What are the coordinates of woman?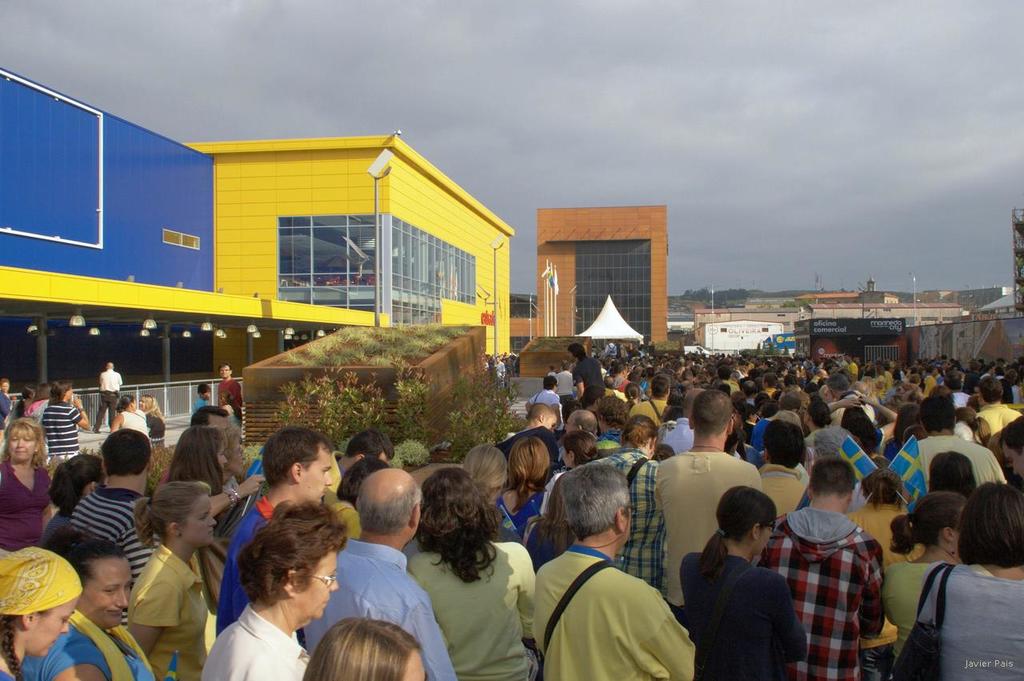
bbox=(158, 423, 266, 541).
